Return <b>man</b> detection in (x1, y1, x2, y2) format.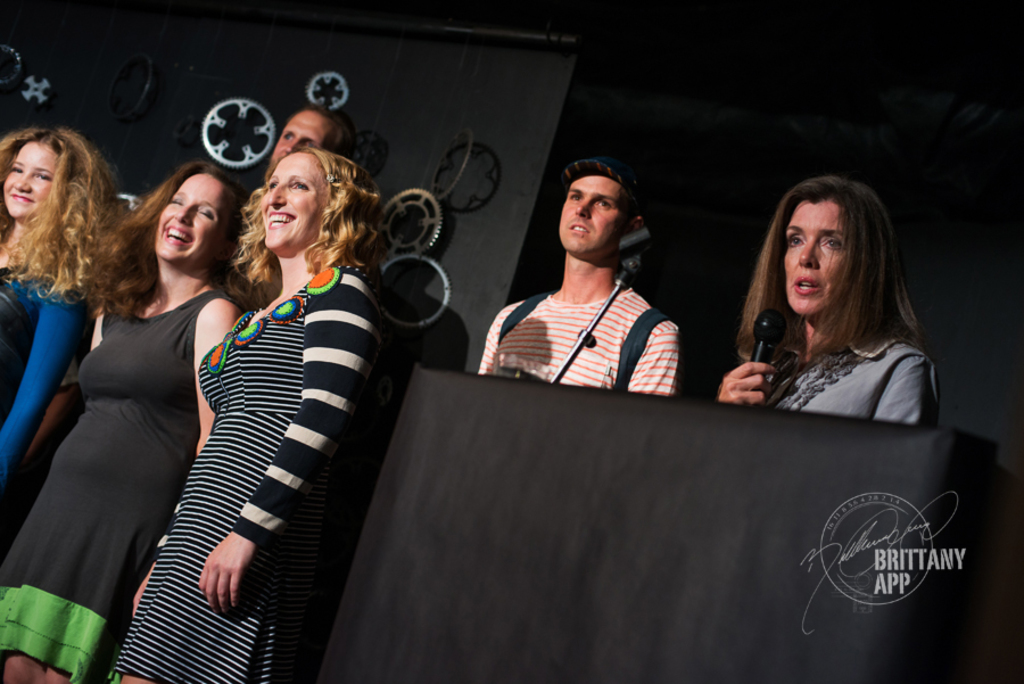
(478, 159, 705, 406).
